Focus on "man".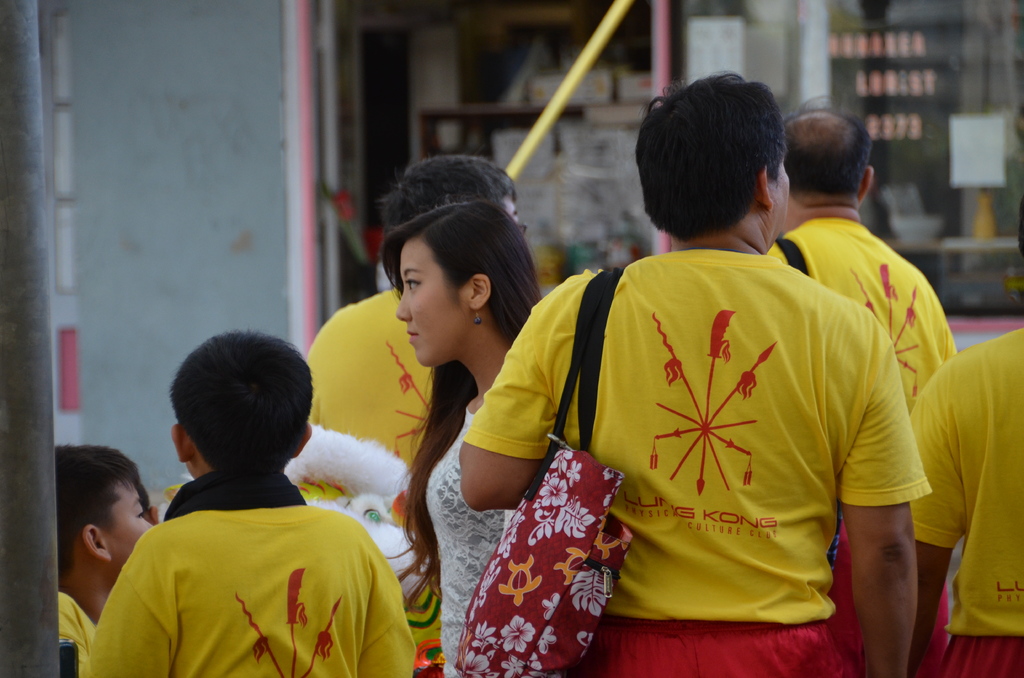
Focused at rect(913, 320, 1023, 677).
